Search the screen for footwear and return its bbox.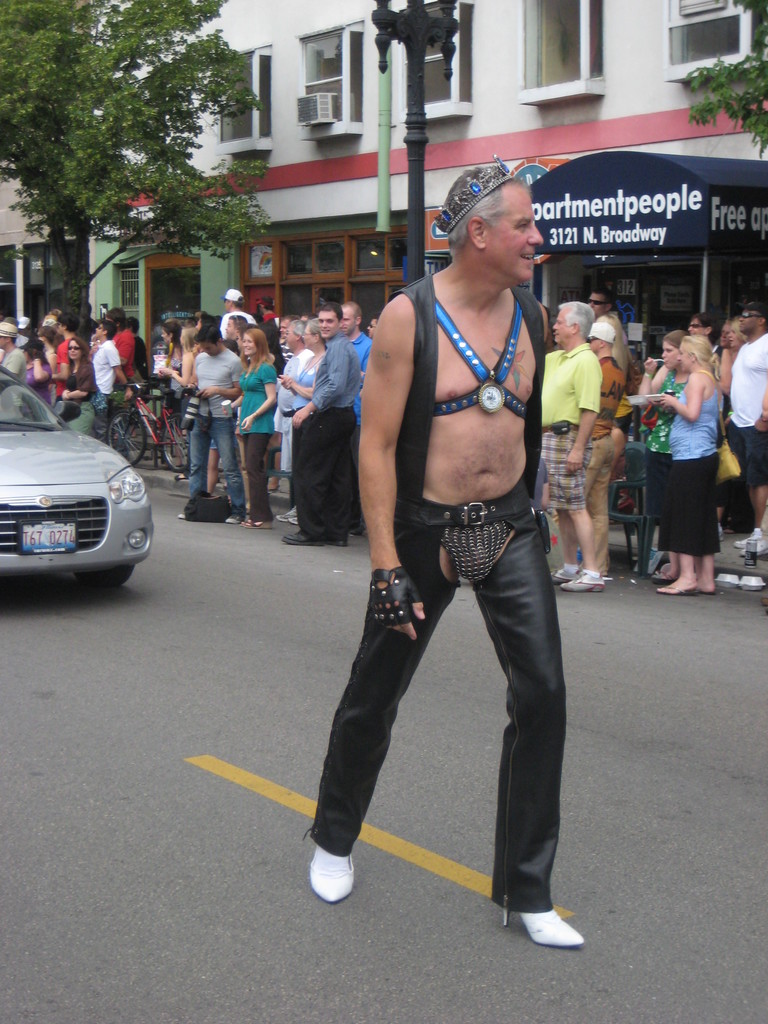
Found: [x1=499, y1=897, x2=585, y2=949].
